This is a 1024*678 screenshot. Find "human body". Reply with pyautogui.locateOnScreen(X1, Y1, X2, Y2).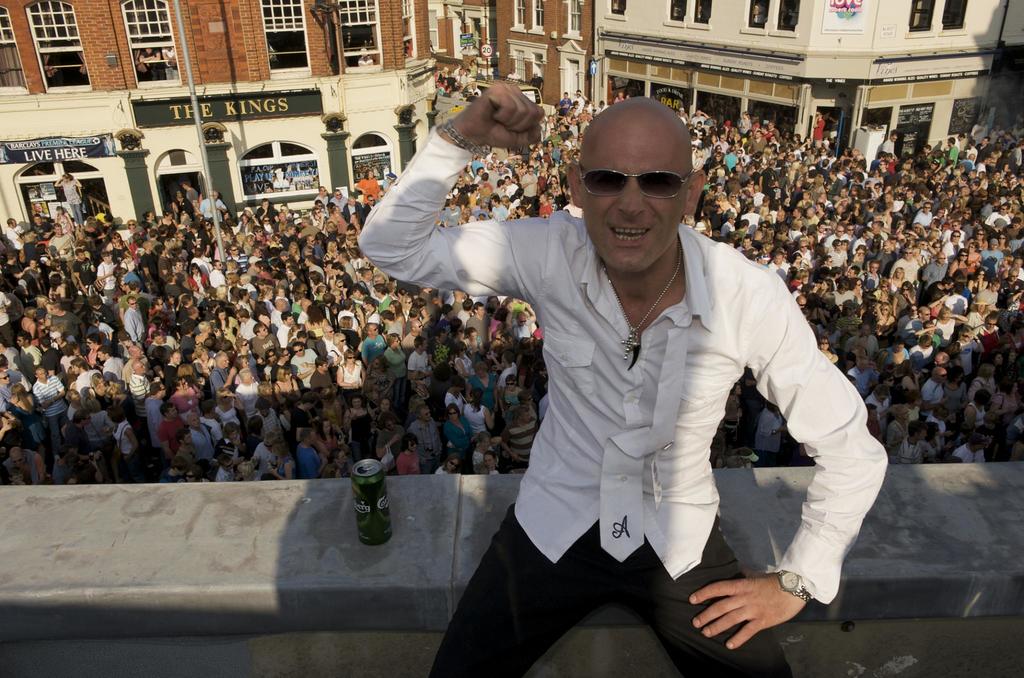
pyautogui.locateOnScreen(88, 221, 98, 236).
